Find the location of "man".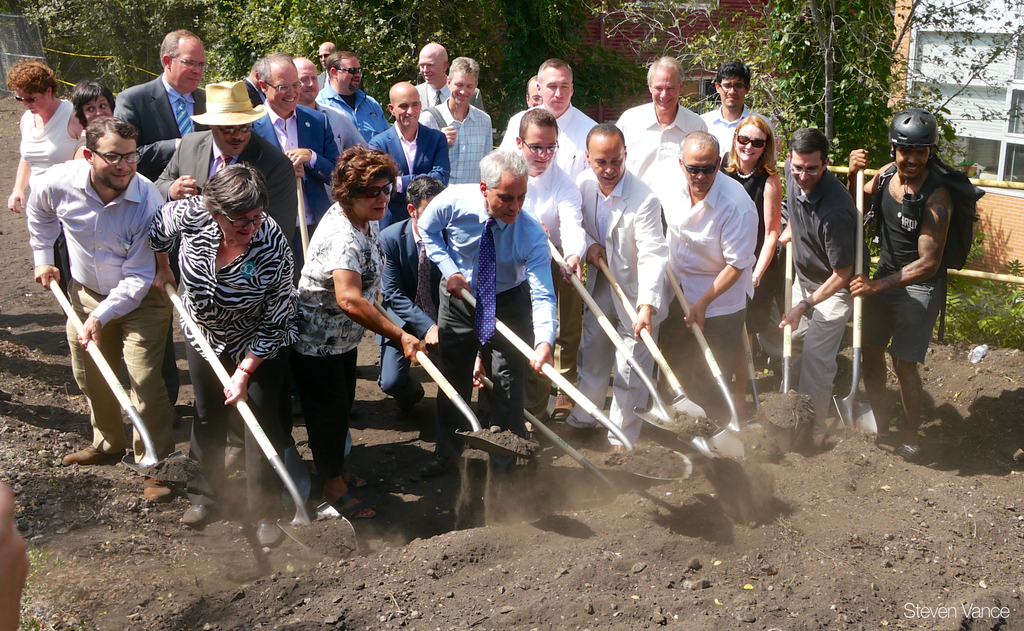
Location: box=[698, 60, 776, 152].
